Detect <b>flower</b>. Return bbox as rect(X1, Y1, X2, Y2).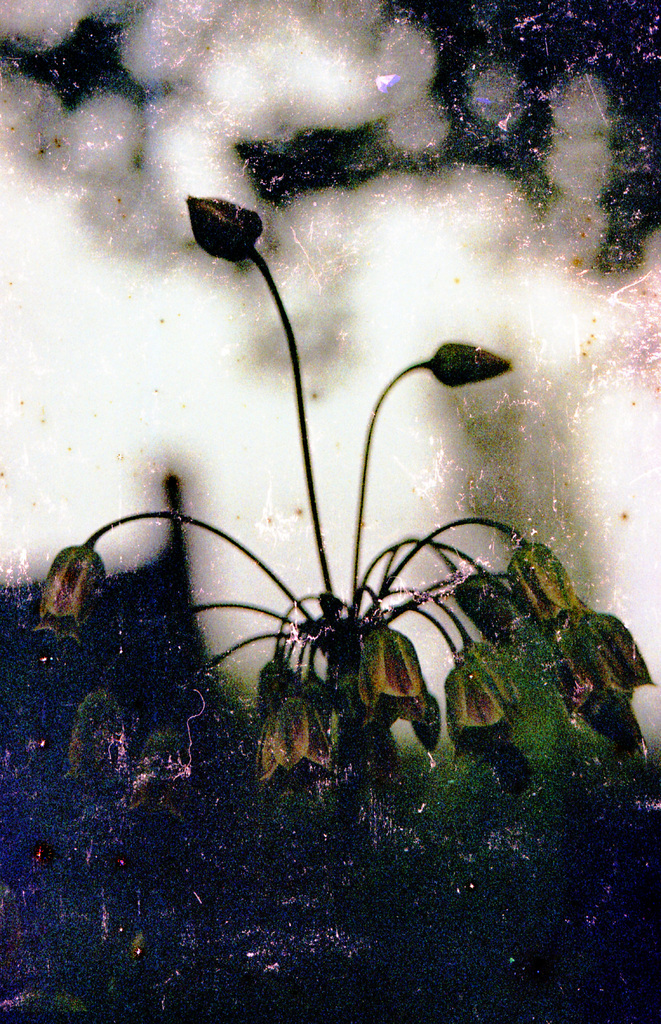
rect(41, 557, 104, 609).
